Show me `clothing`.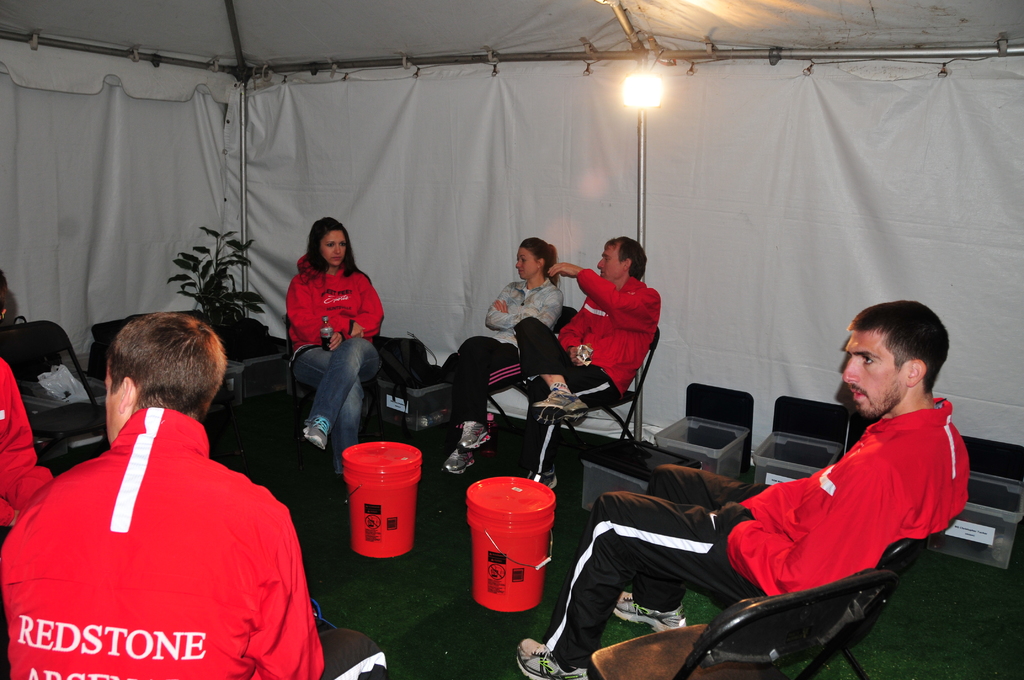
`clothing` is here: (0,350,74,520).
